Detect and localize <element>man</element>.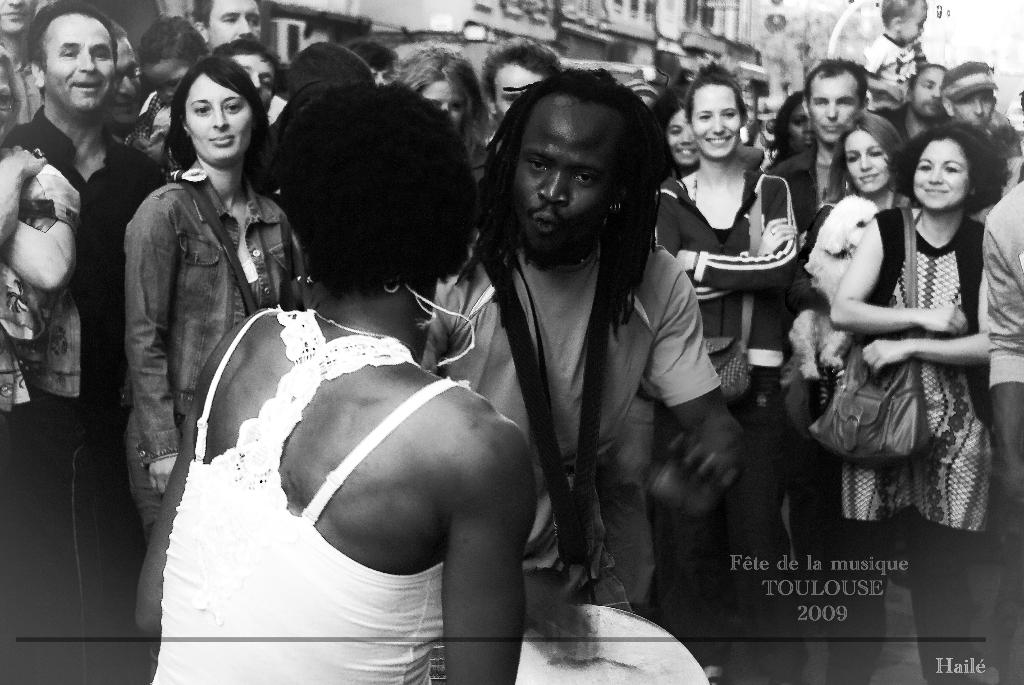
Localized at left=943, top=61, right=1021, bottom=157.
